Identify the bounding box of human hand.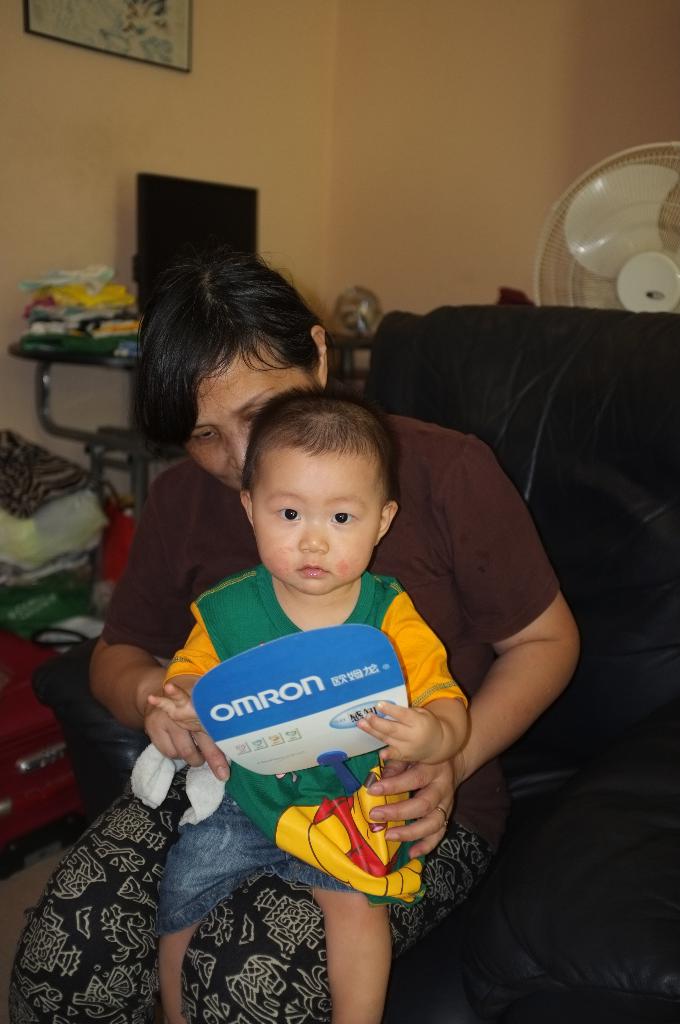
[146,685,207,738].
